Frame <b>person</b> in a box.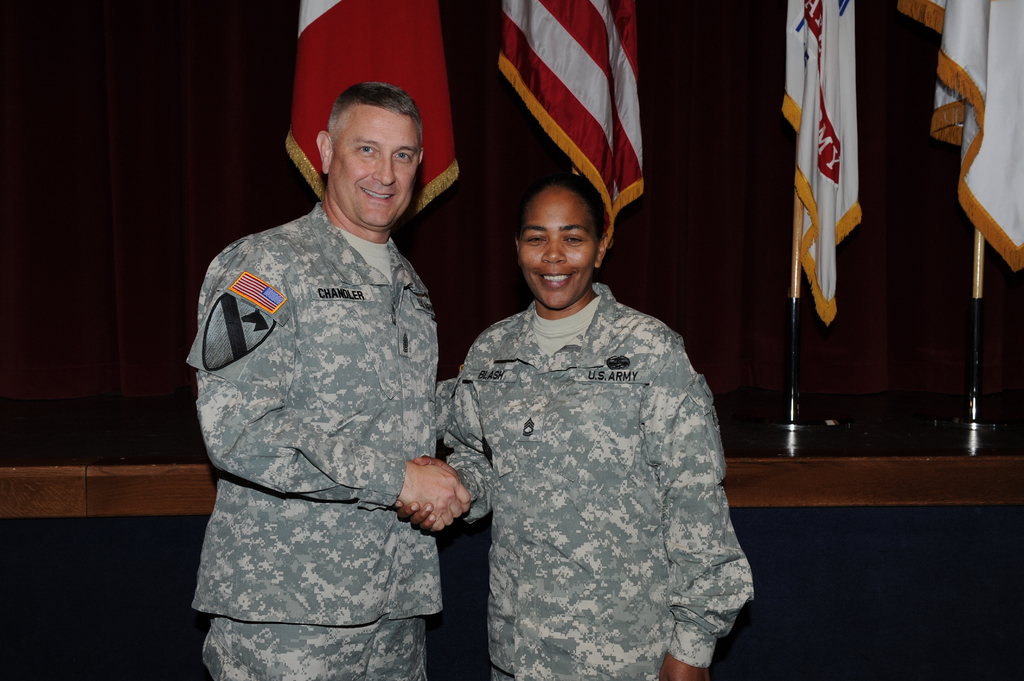
<box>185,82,474,680</box>.
